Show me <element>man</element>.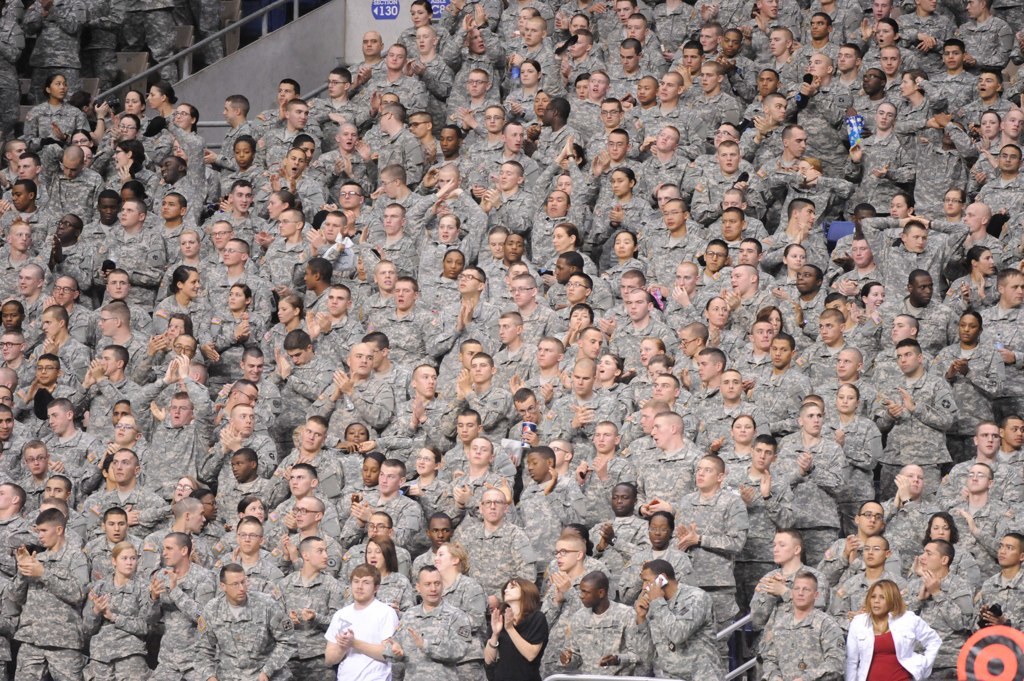
<element>man</element> is here: 142,531,219,680.
